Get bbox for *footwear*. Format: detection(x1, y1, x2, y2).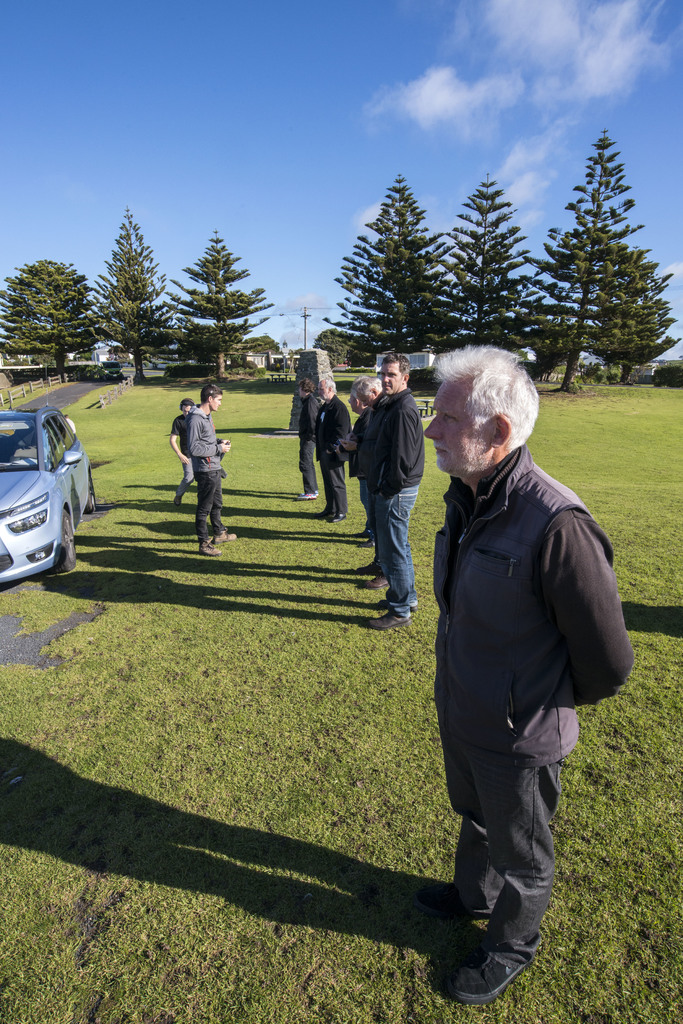
detection(204, 540, 219, 554).
